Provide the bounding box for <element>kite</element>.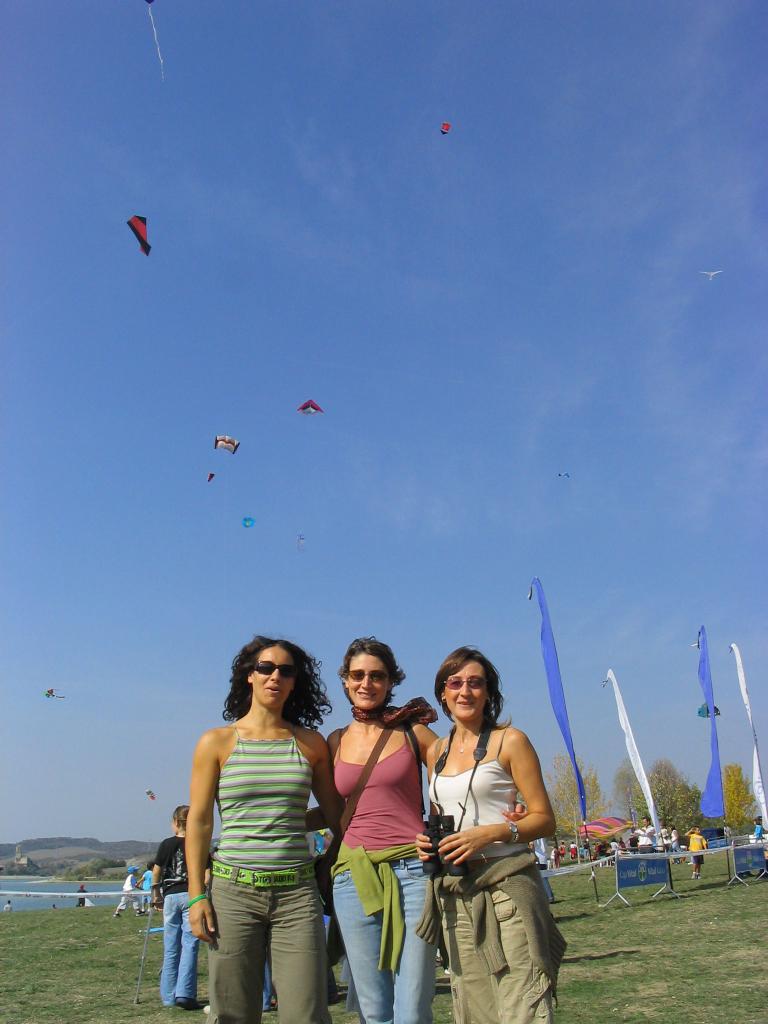
crop(238, 511, 257, 529).
